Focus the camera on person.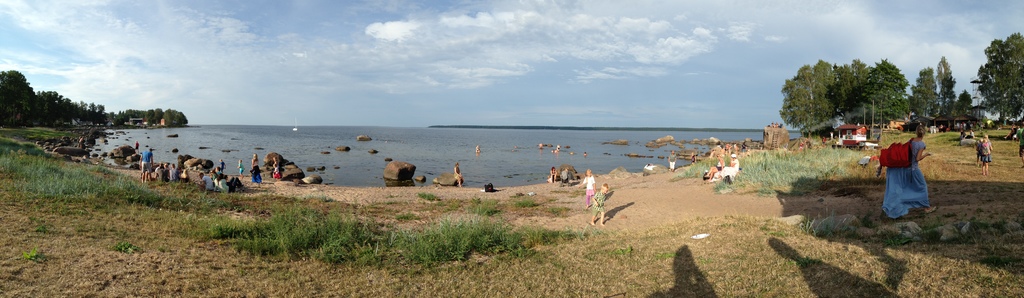
Focus region: {"left": 474, "top": 144, "right": 481, "bottom": 155}.
